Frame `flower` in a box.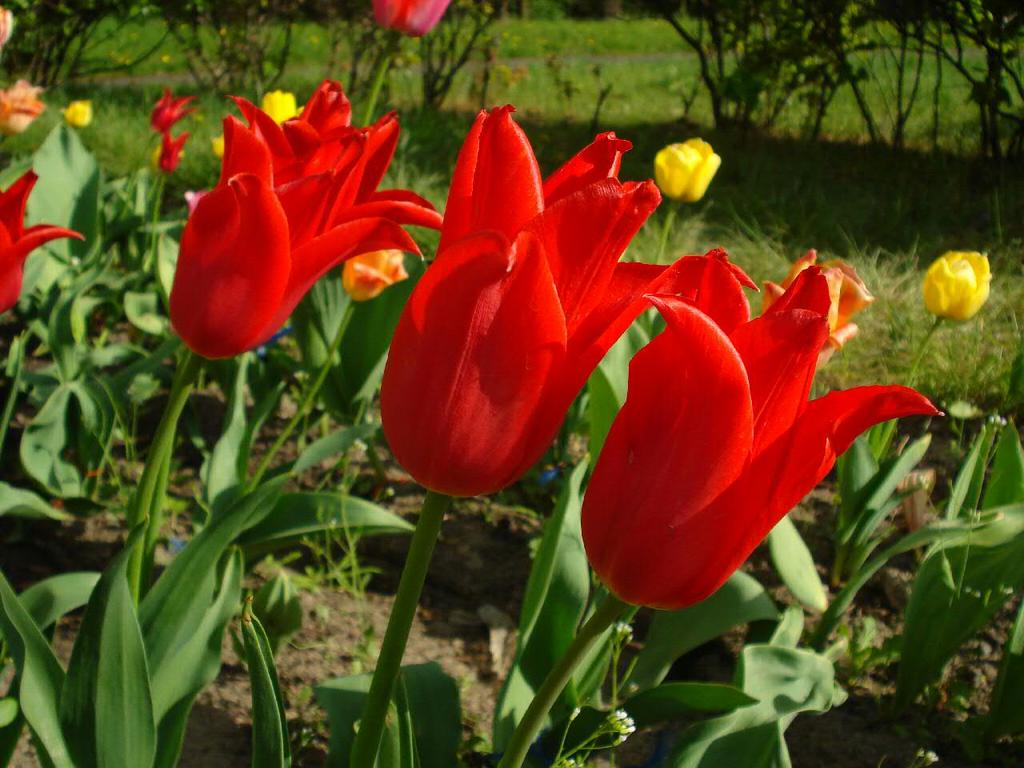
[158, 129, 186, 172].
